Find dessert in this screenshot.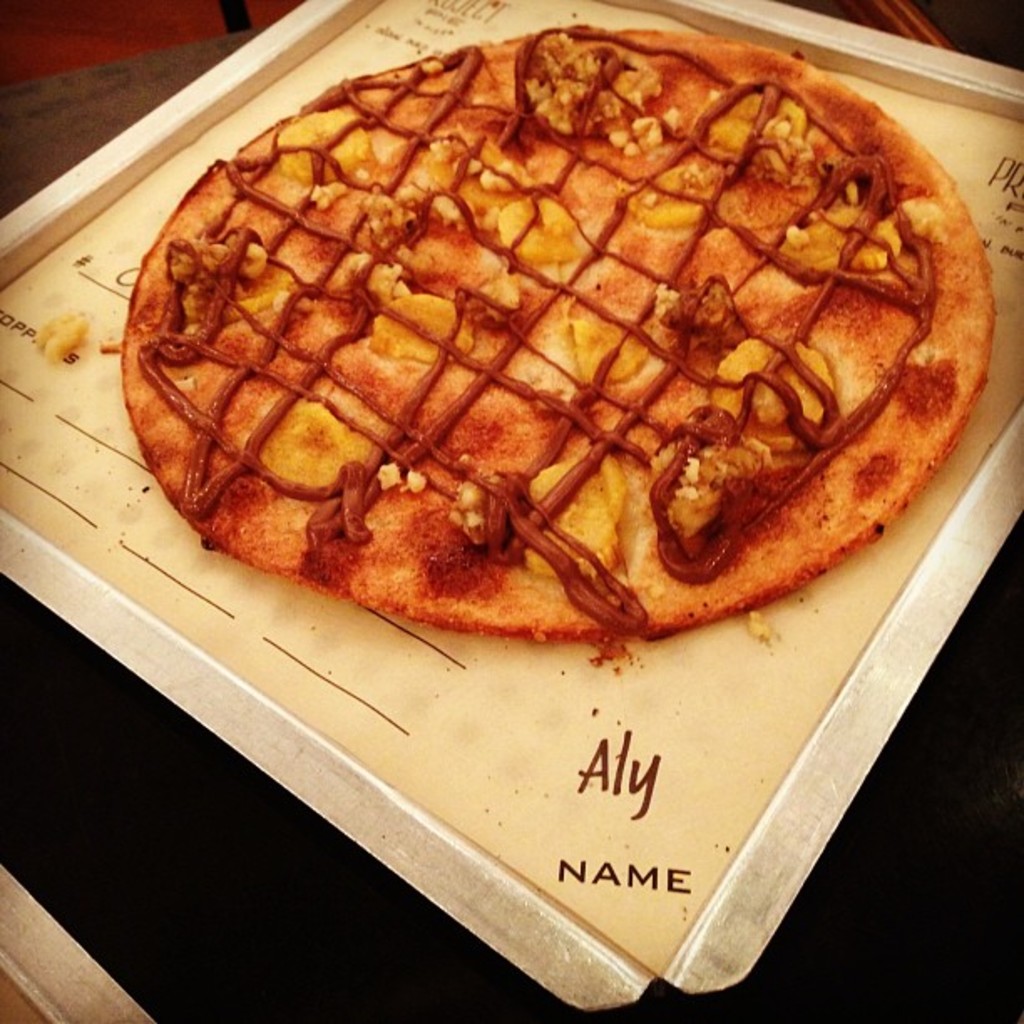
The bounding box for dessert is [52, 10, 1023, 666].
